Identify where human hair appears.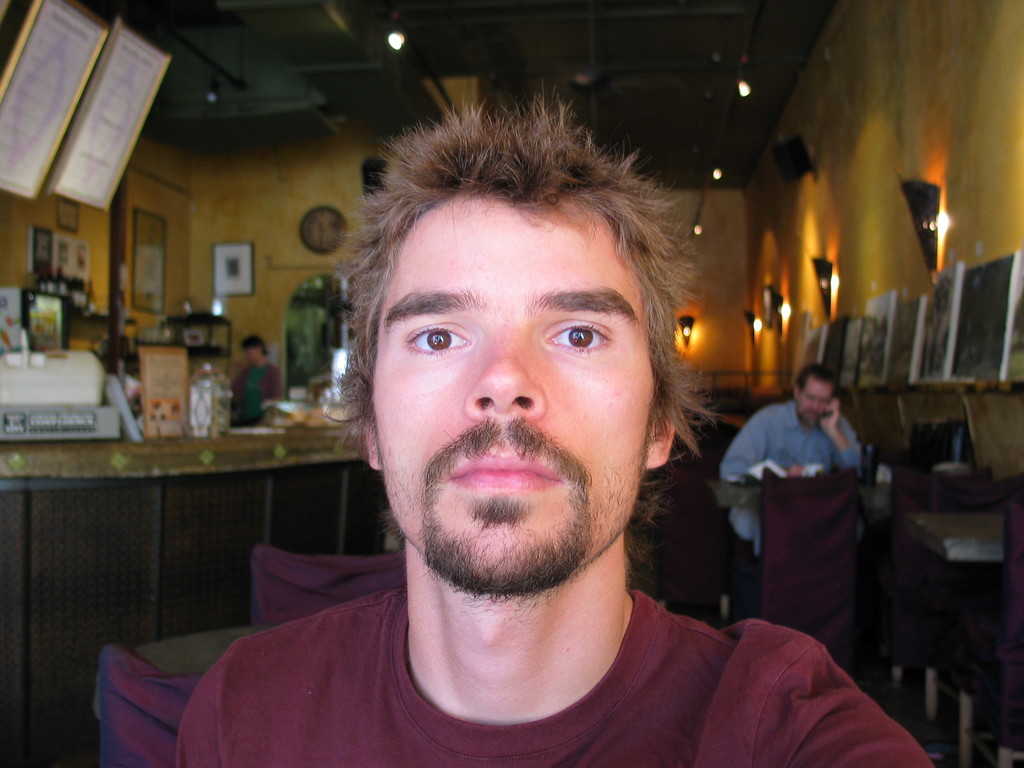
Appears at bbox=(239, 336, 268, 356).
